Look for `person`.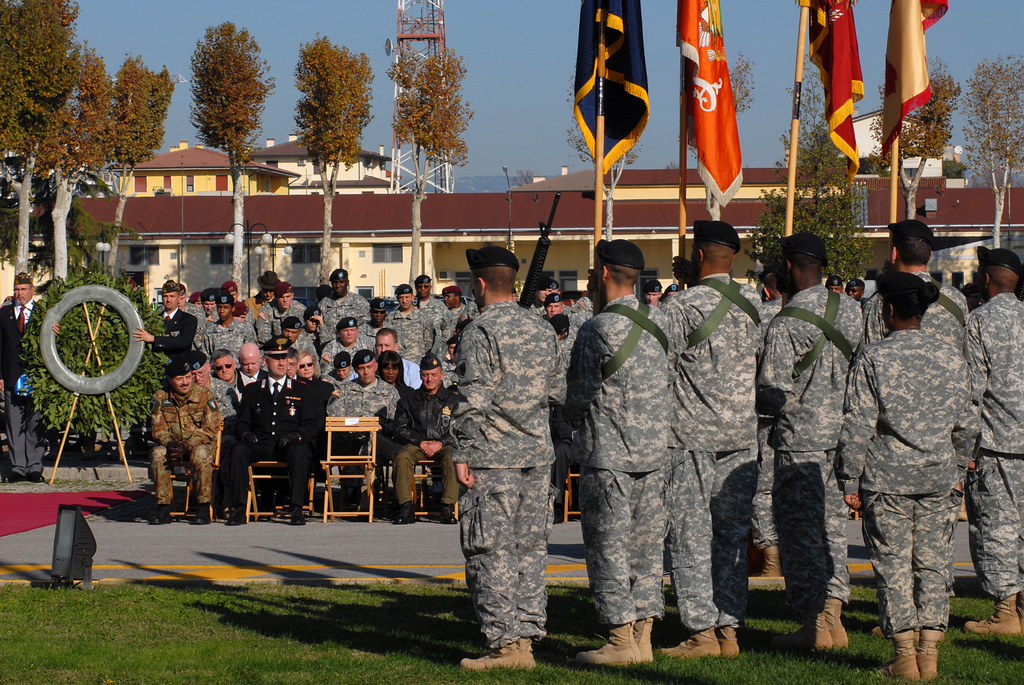
Found: [225,340,323,528].
